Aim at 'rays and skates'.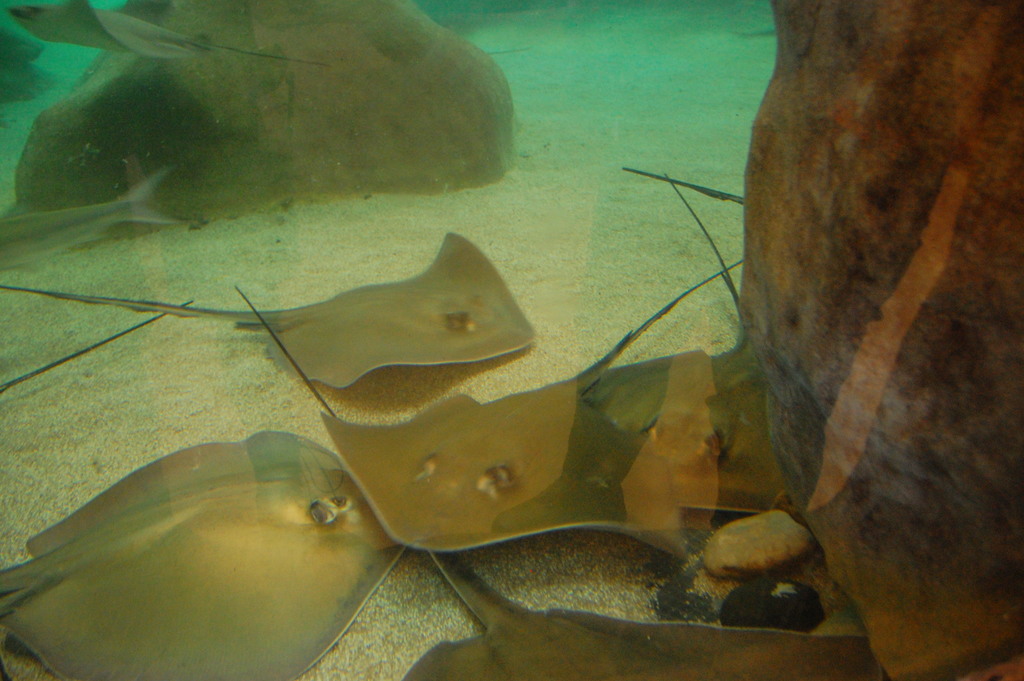
Aimed at (0, 0, 330, 72).
